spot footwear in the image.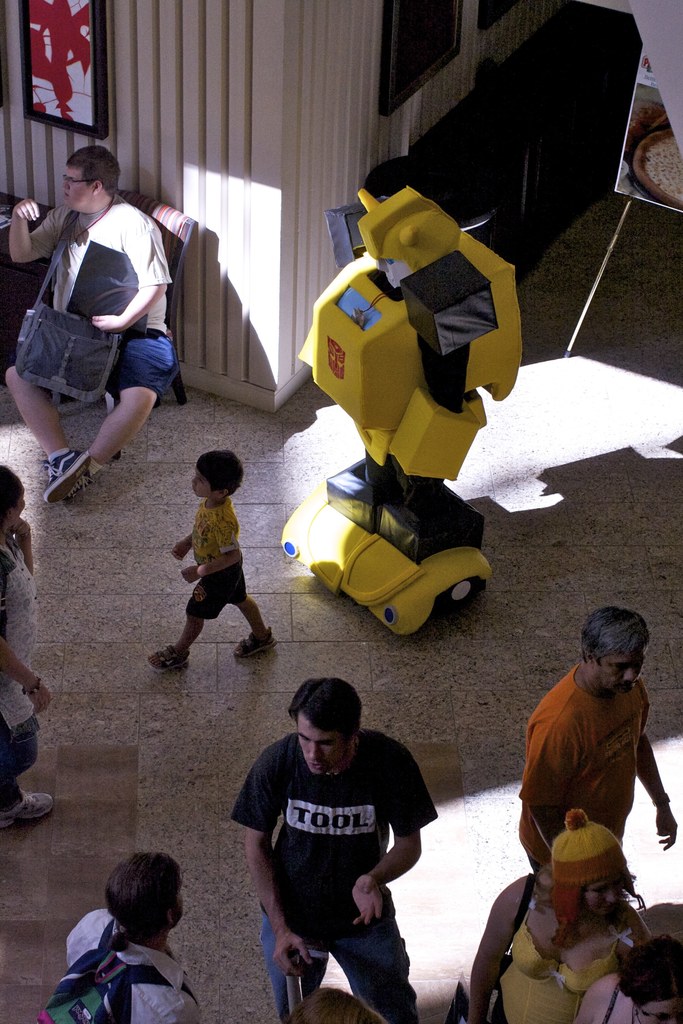
footwear found at x1=145 y1=640 x2=187 y2=669.
